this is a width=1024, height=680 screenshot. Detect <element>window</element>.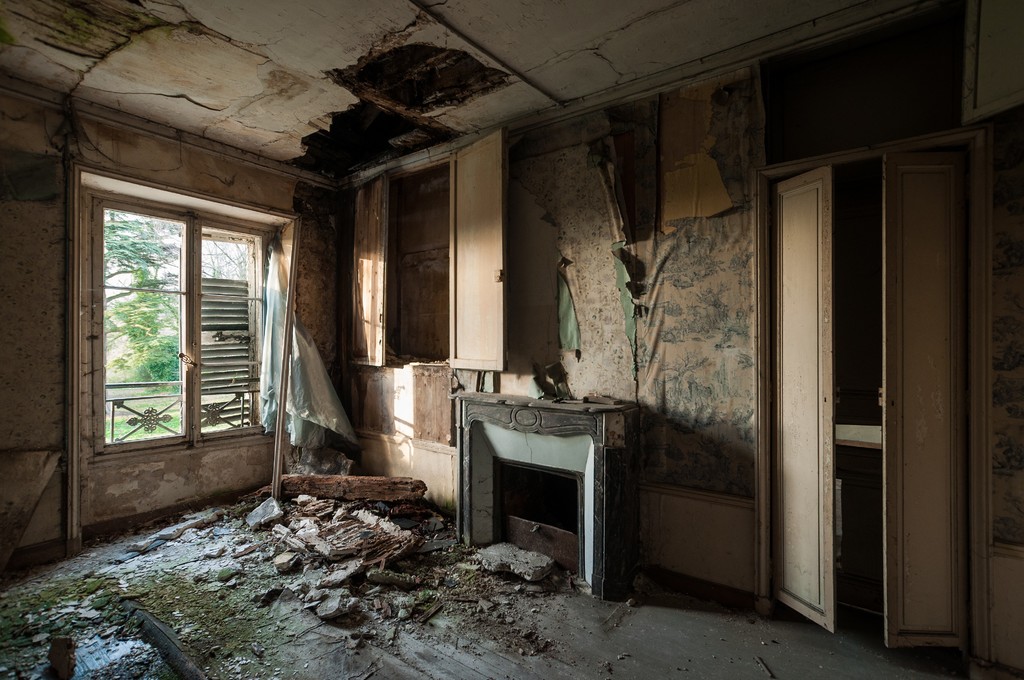
(79,155,299,475).
